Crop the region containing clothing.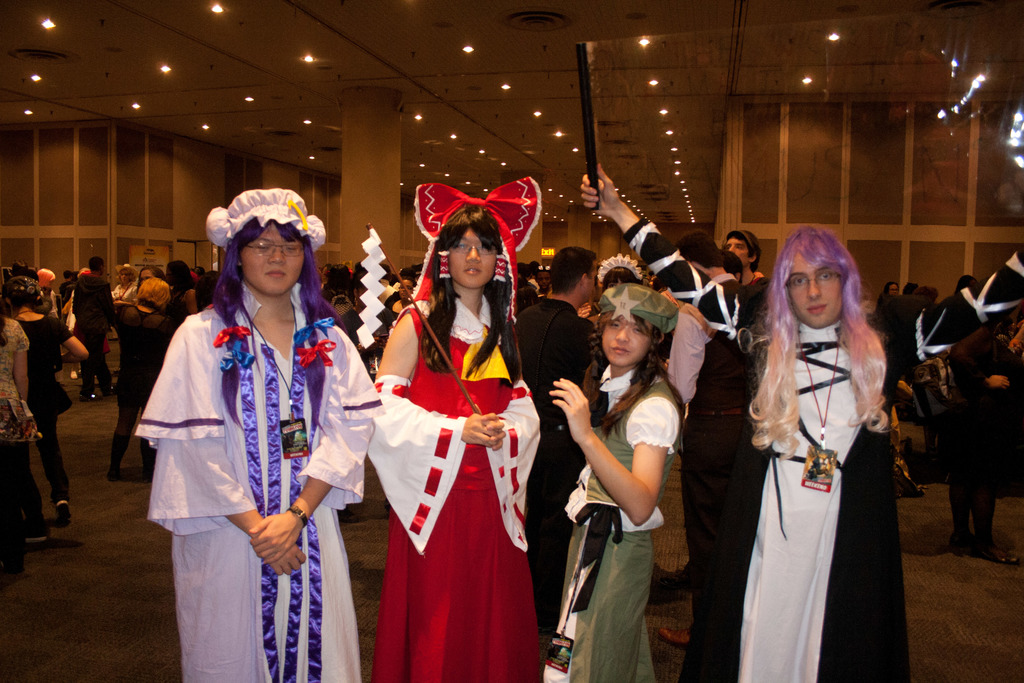
Crop region: select_region(531, 275, 546, 296).
